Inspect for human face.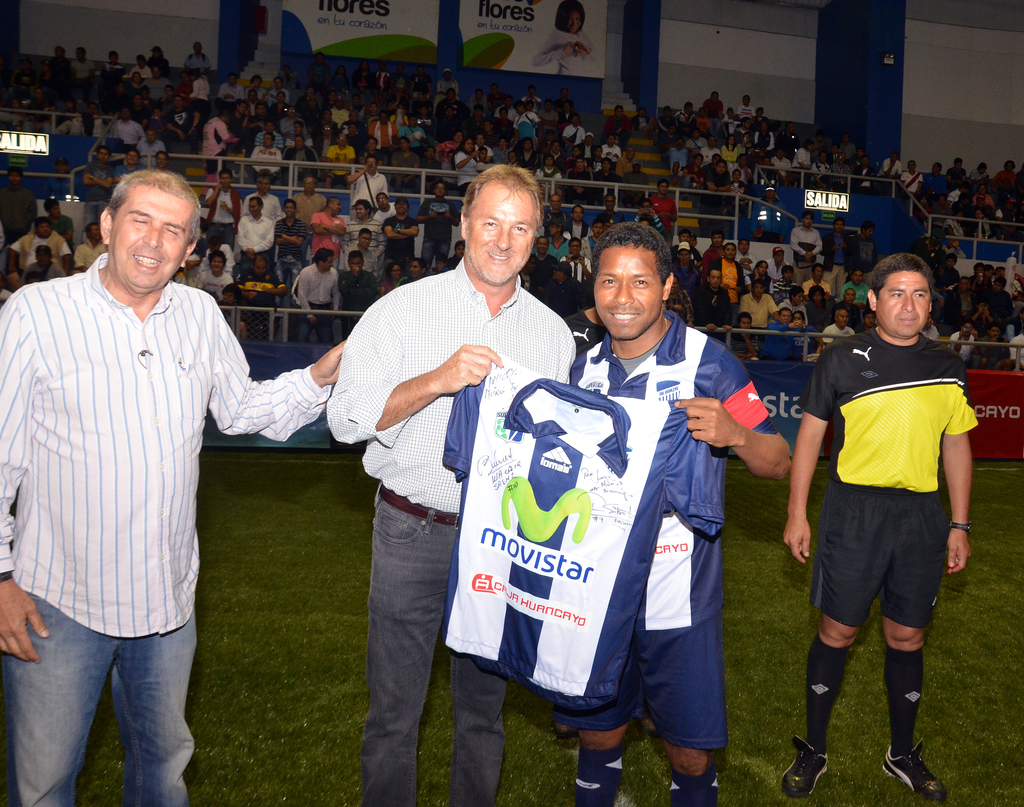
Inspection: (783, 270, 792, 279).
